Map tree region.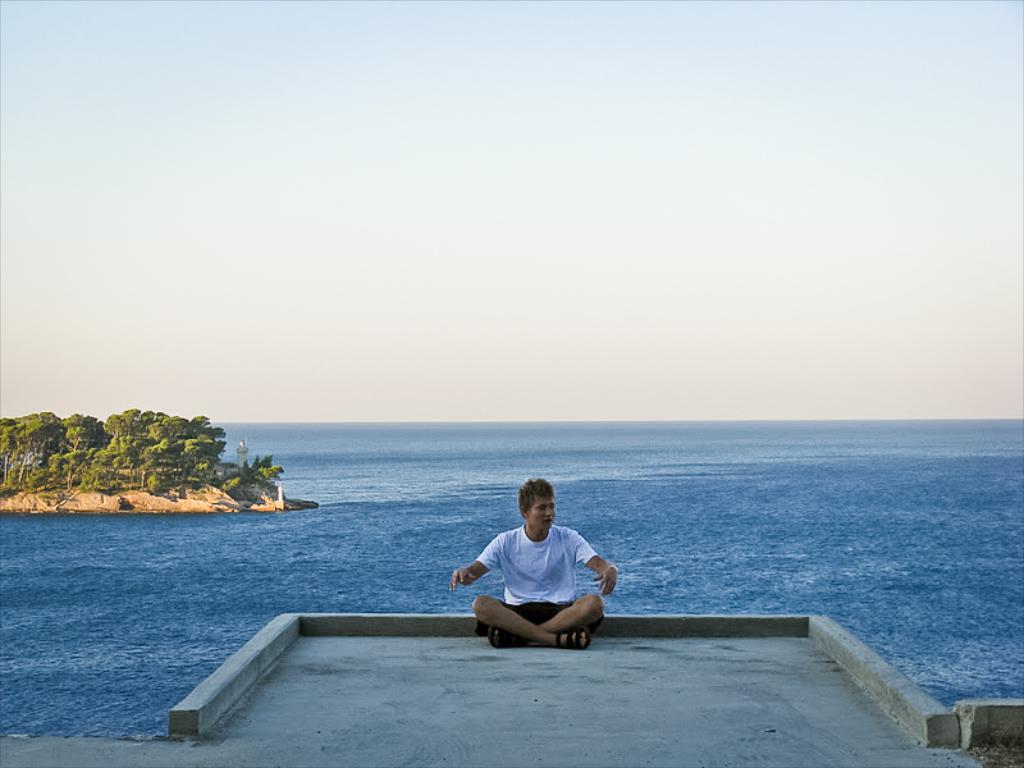
Mapped to (x1=151, y1=407, x2=228, y2=500).
